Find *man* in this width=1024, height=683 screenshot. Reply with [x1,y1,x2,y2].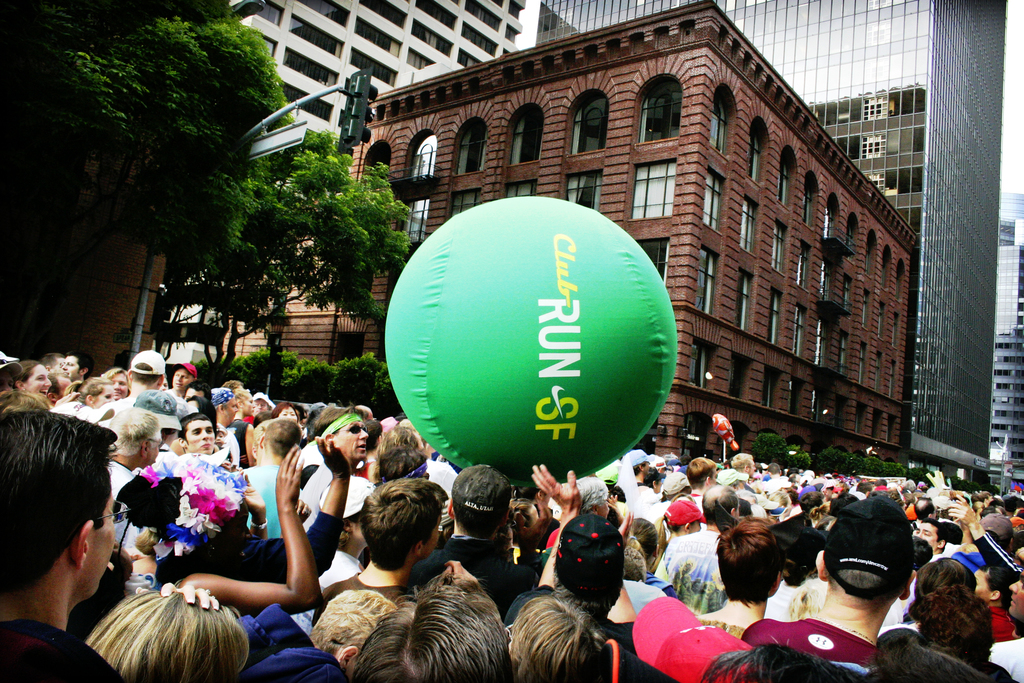
[116,351,169,404].
